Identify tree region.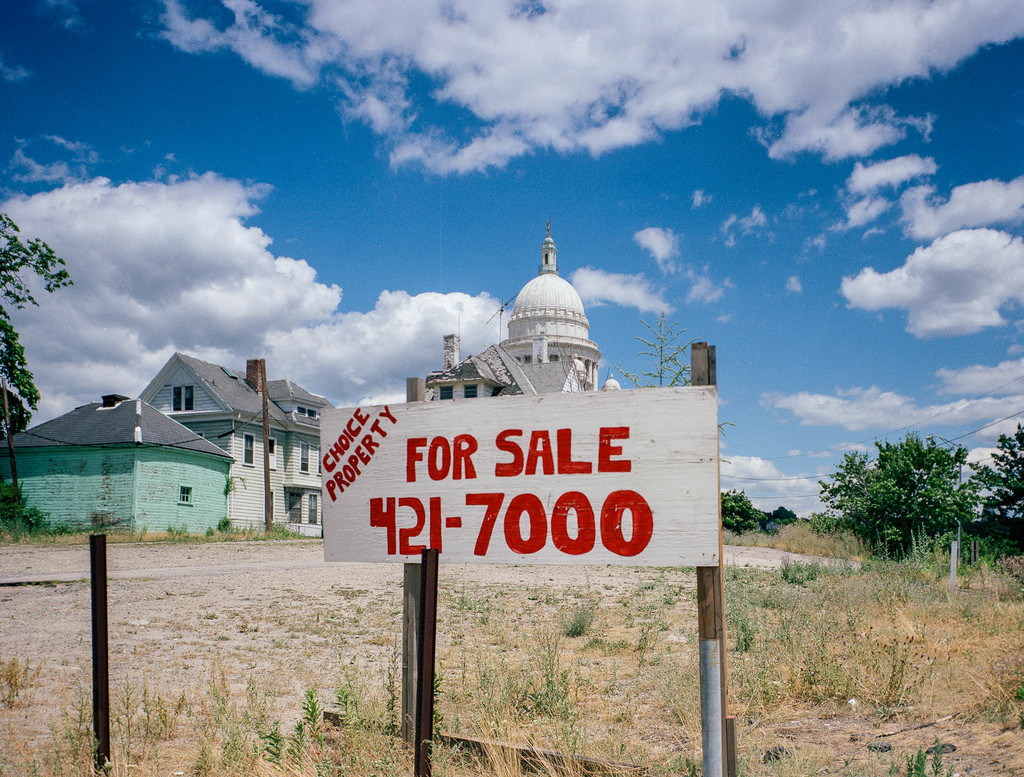
Region: crop(751, 502, 799, 536).
